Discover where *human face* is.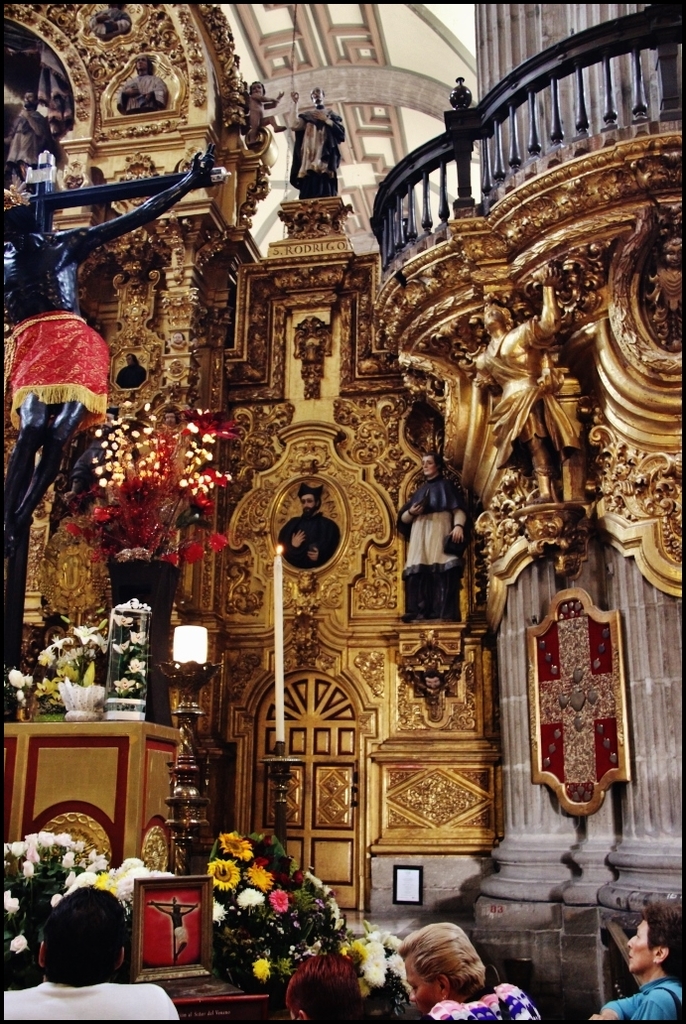
Discovered at [310,86,324,102].
